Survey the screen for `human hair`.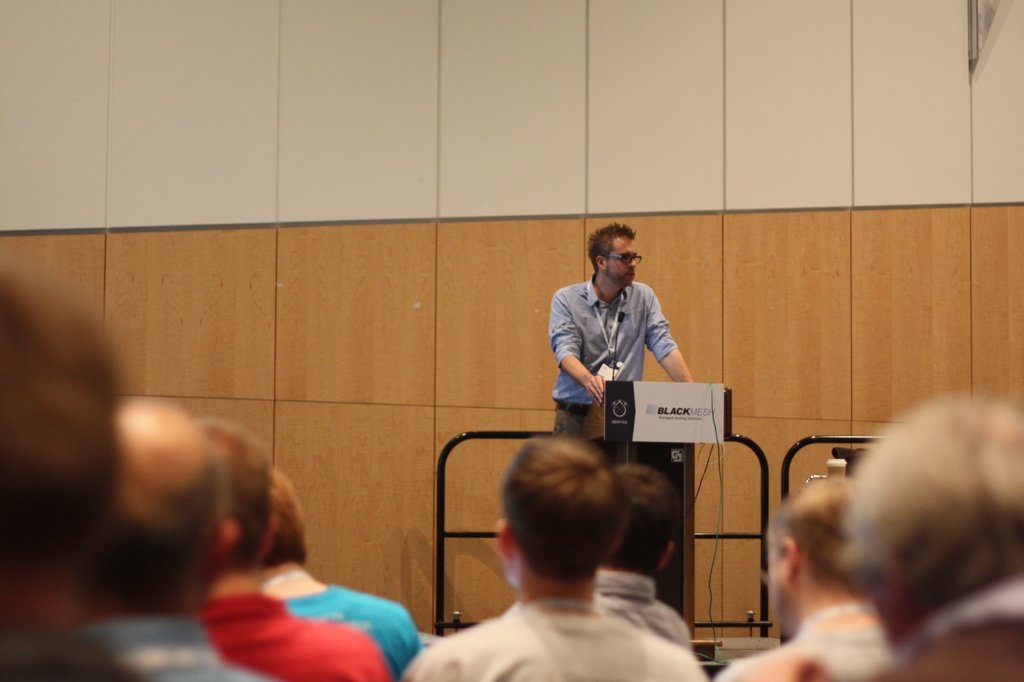
Survey found: box=[612, 462, 681, 575].
